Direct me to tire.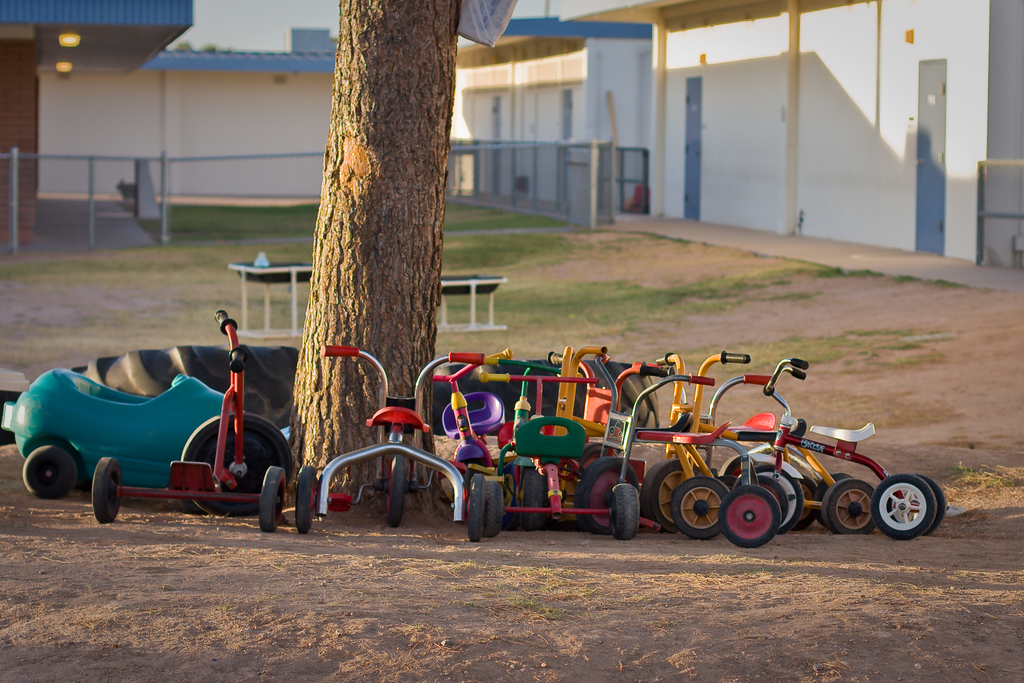
Direction: (x1=605, y1=484, x2=645, y2=543).
